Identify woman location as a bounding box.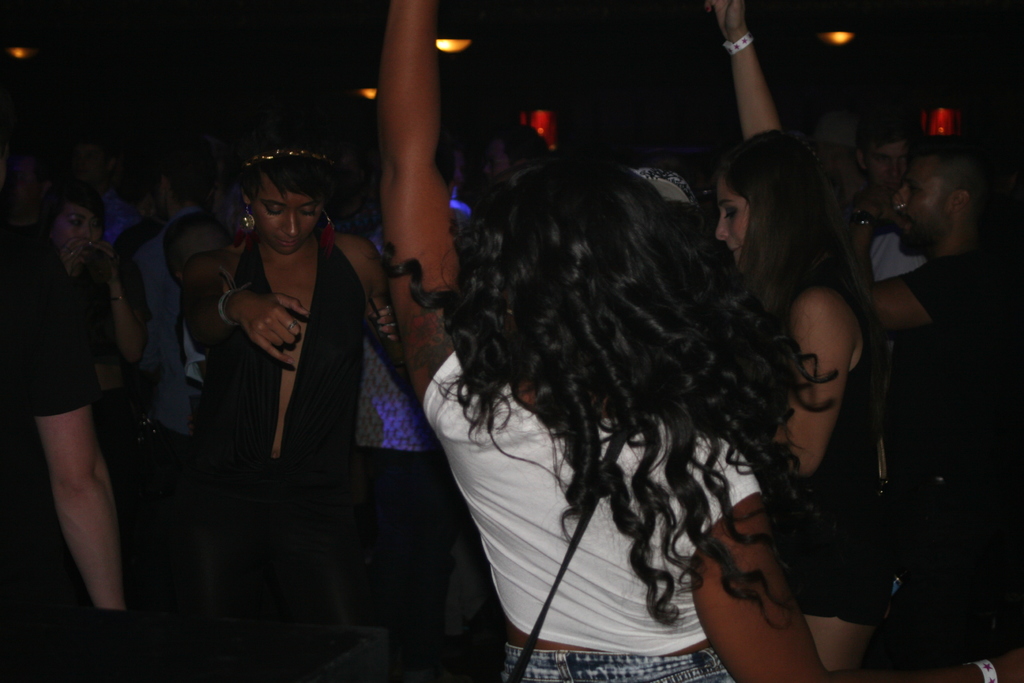
bbox(703, 0, 895, 675).
